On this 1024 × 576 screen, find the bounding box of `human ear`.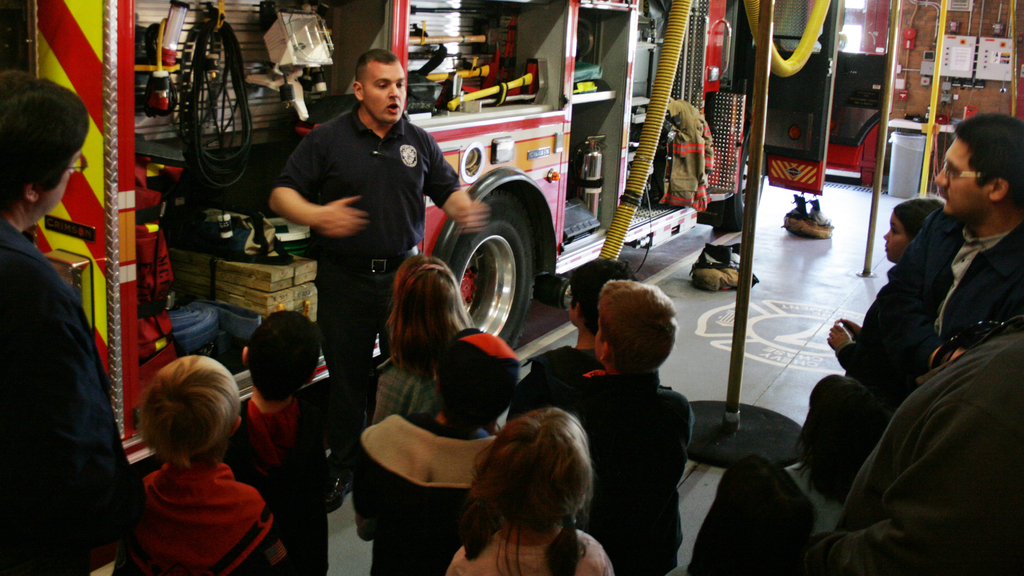
Bounding box: bbox(991, 178, 1011, 202).
